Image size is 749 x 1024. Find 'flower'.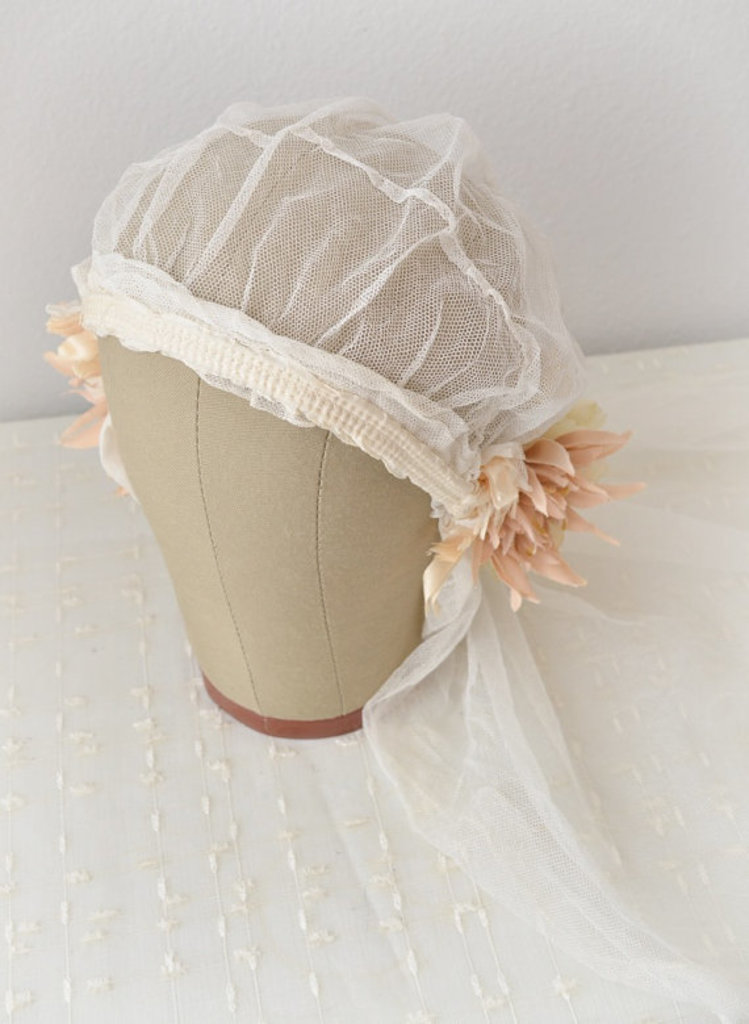
detection(46, 300, 112, 452).
